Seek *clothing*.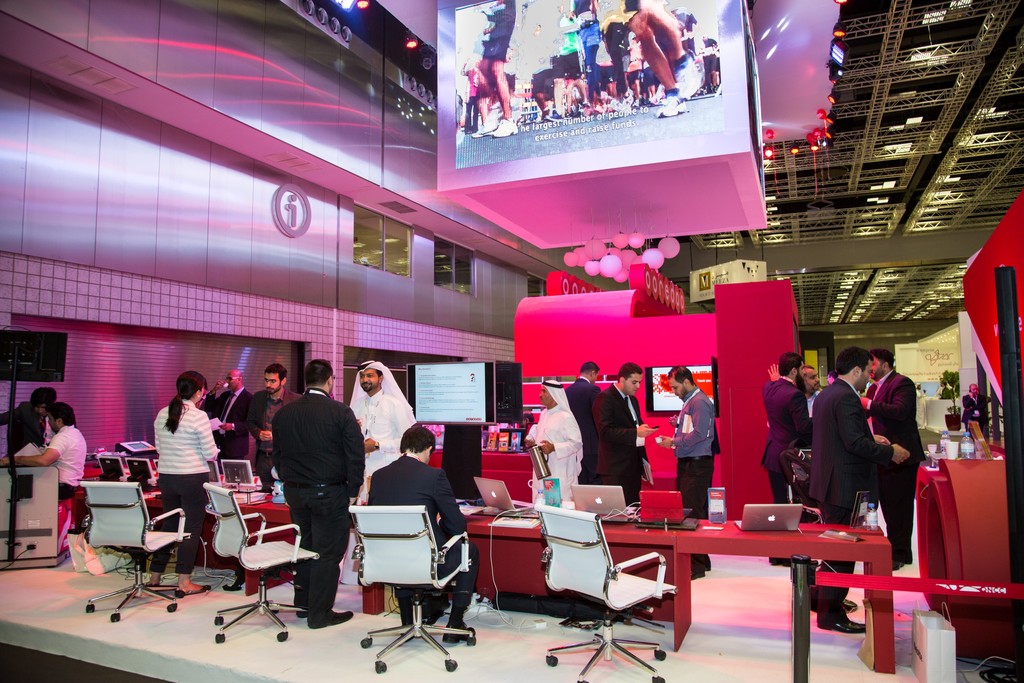
<box>758,373,808,499</box>.
